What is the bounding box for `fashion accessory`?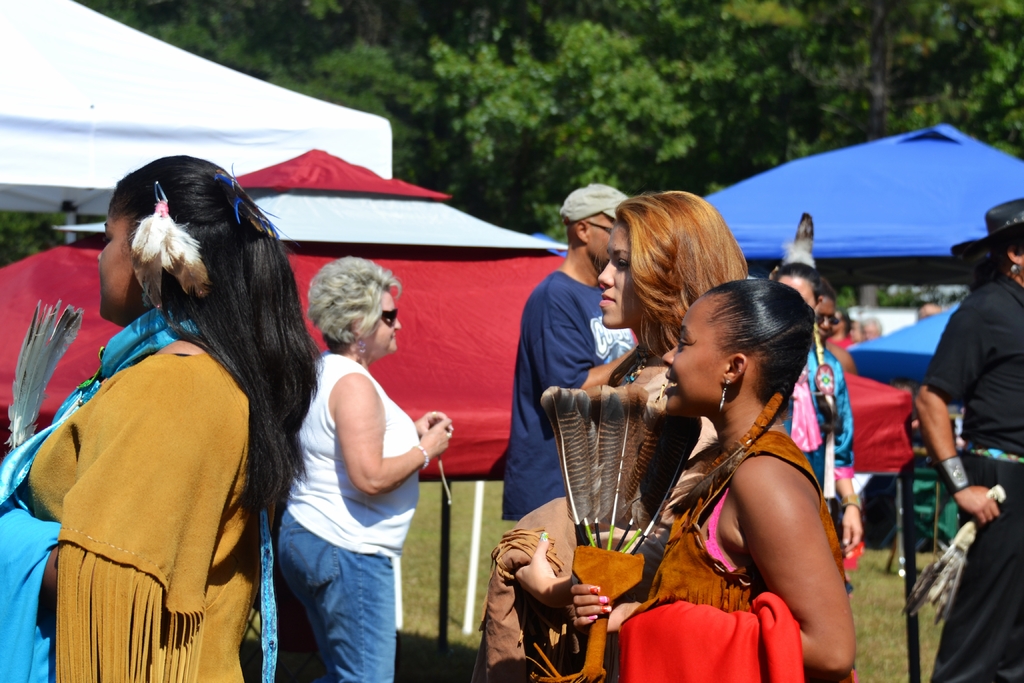
721,374,732,411.
